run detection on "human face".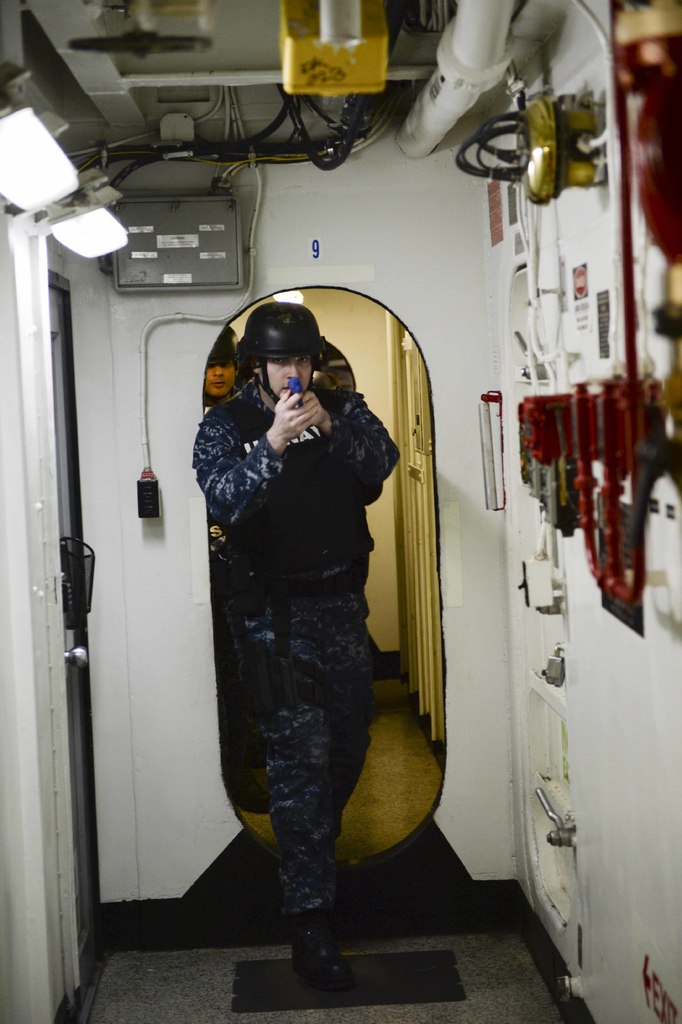
Result: 263, 352, 312, 397.
